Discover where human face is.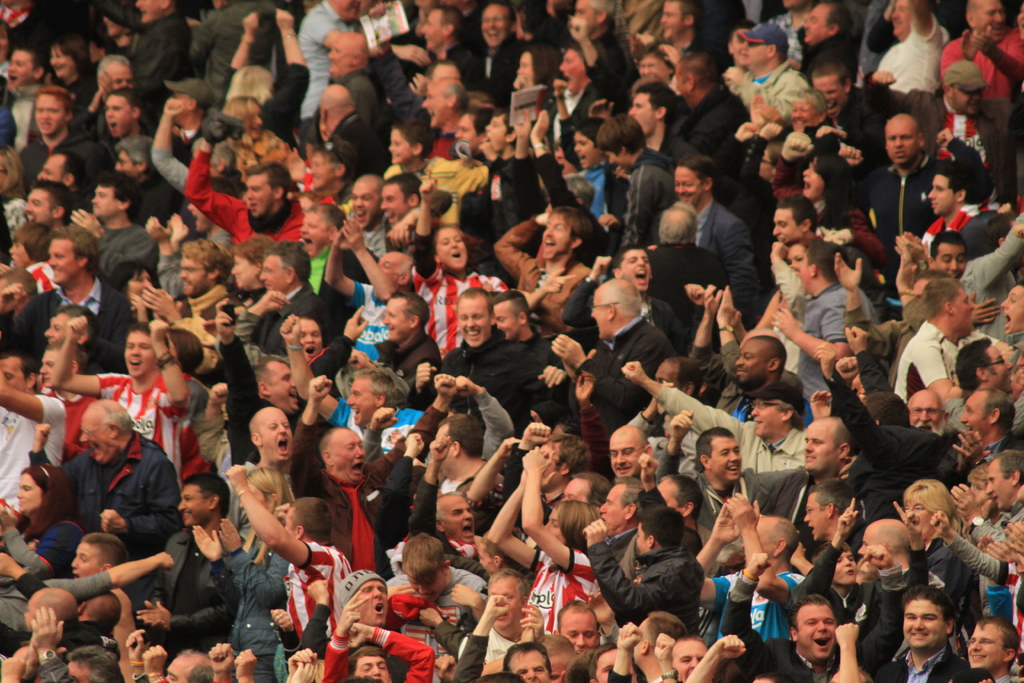
Discovered at box(279, 508, 298, 538).
